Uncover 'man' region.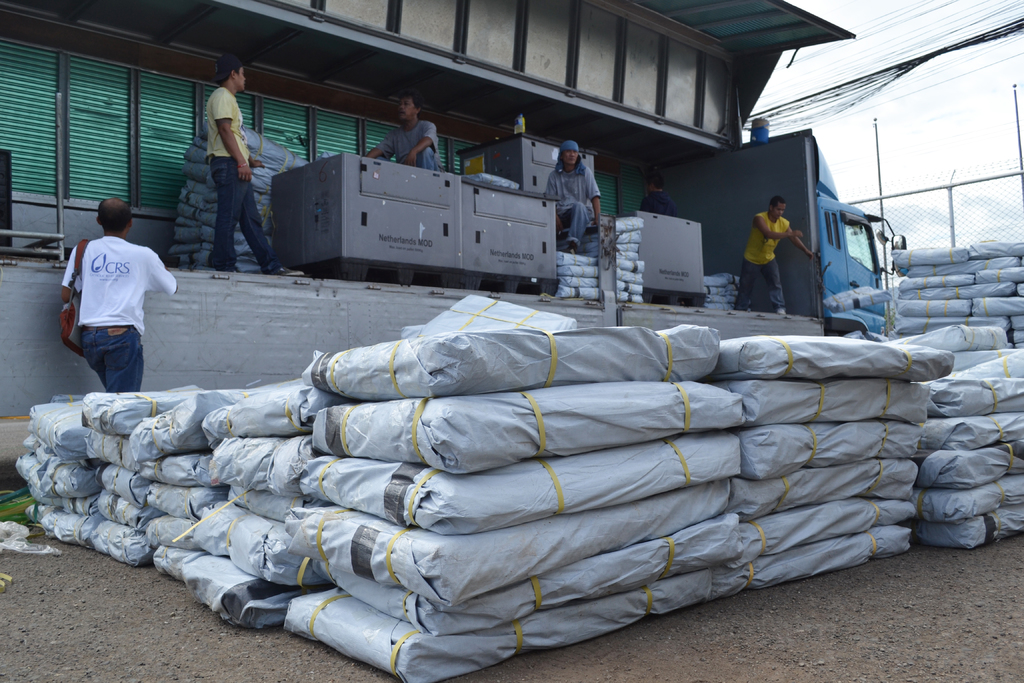
Uncovered: <bbox>545, 139, 601, 258</bbox>.
